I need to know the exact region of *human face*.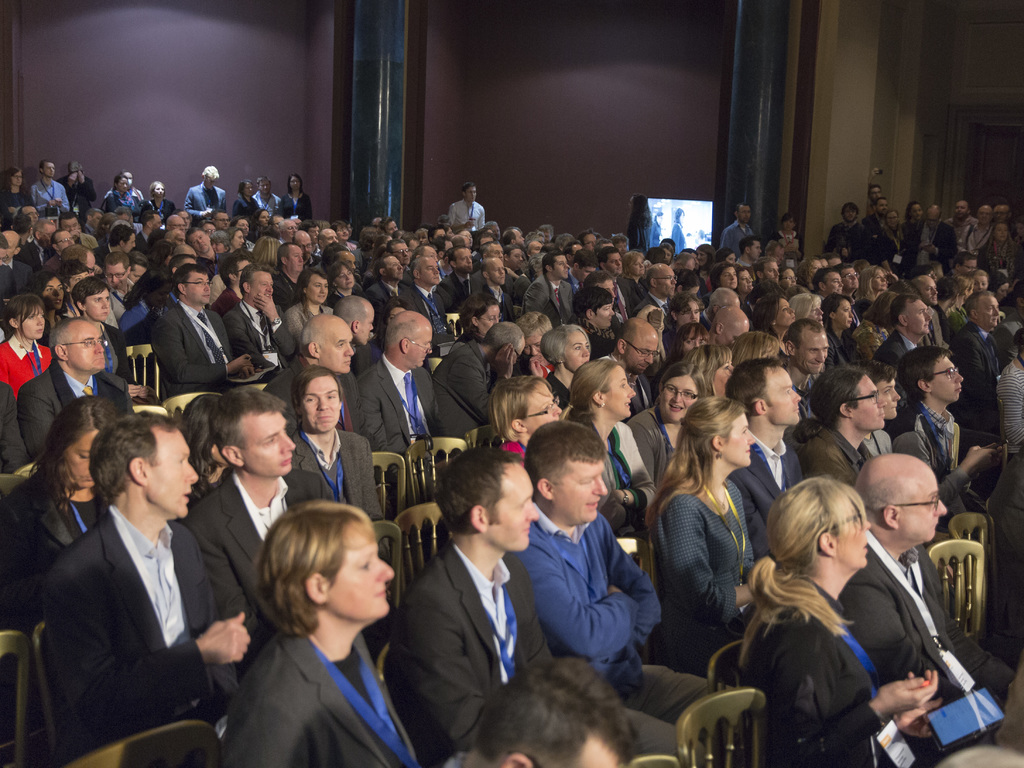
Region: crop(183, 210, 191, 227).
